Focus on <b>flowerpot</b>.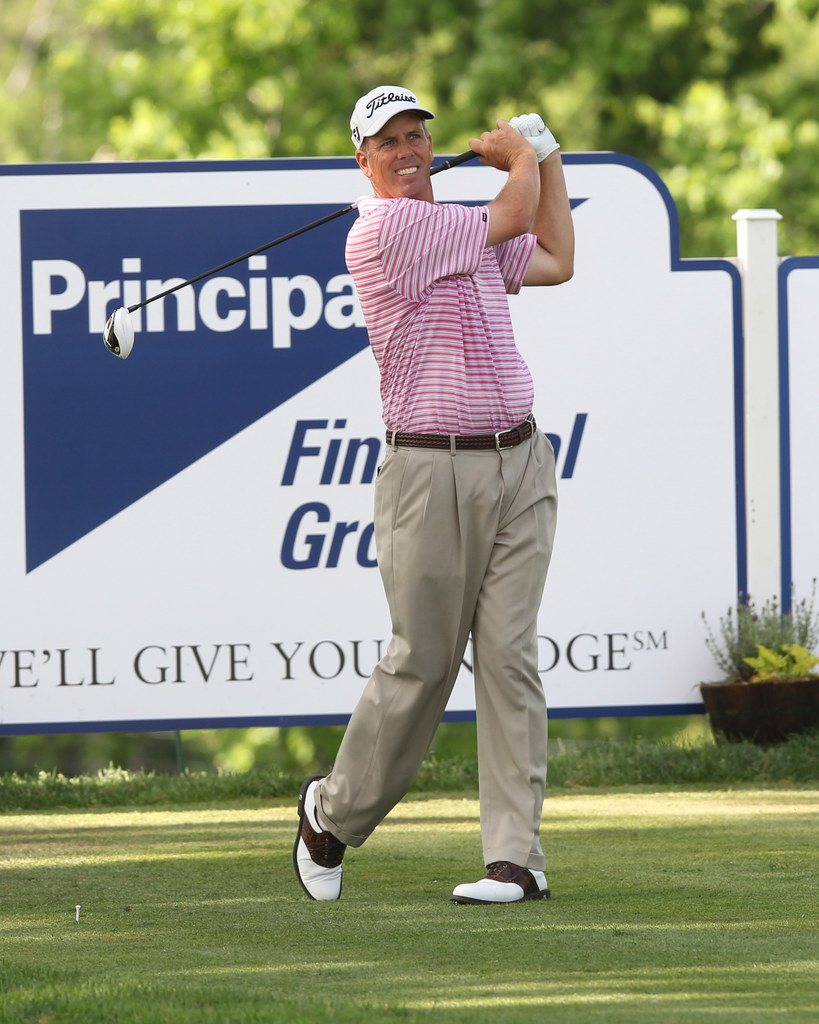
Focused at left=715, top=594, right=802, bottom=749.
